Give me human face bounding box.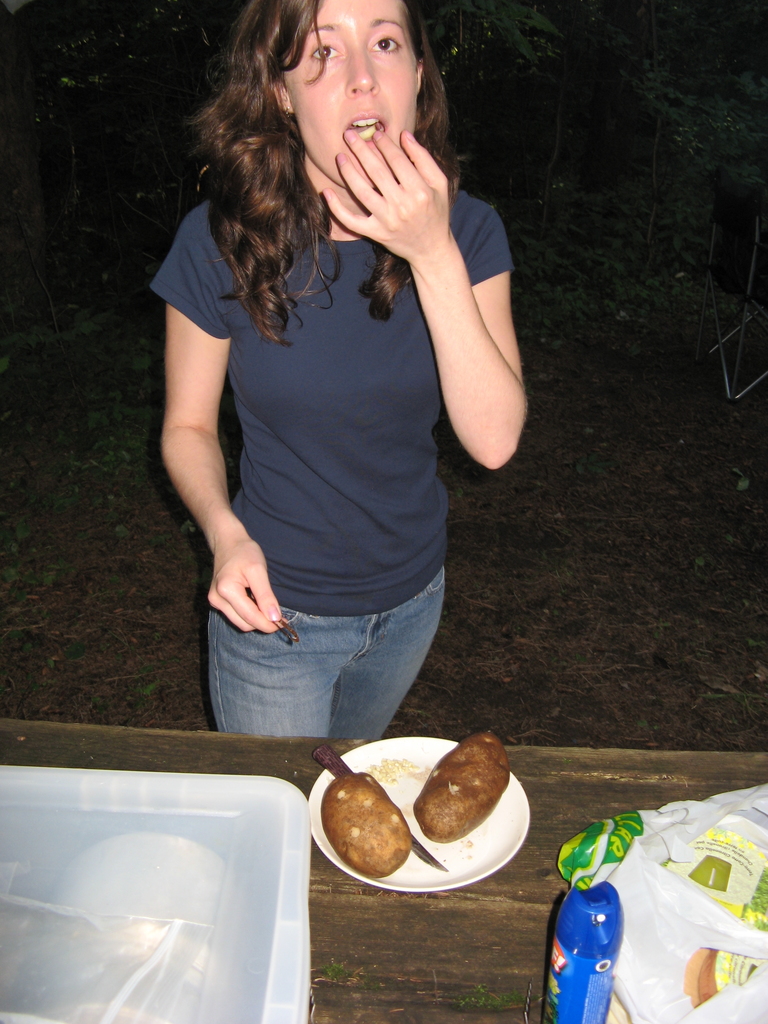
(left=284, top=0, right=418, bottom=189).
